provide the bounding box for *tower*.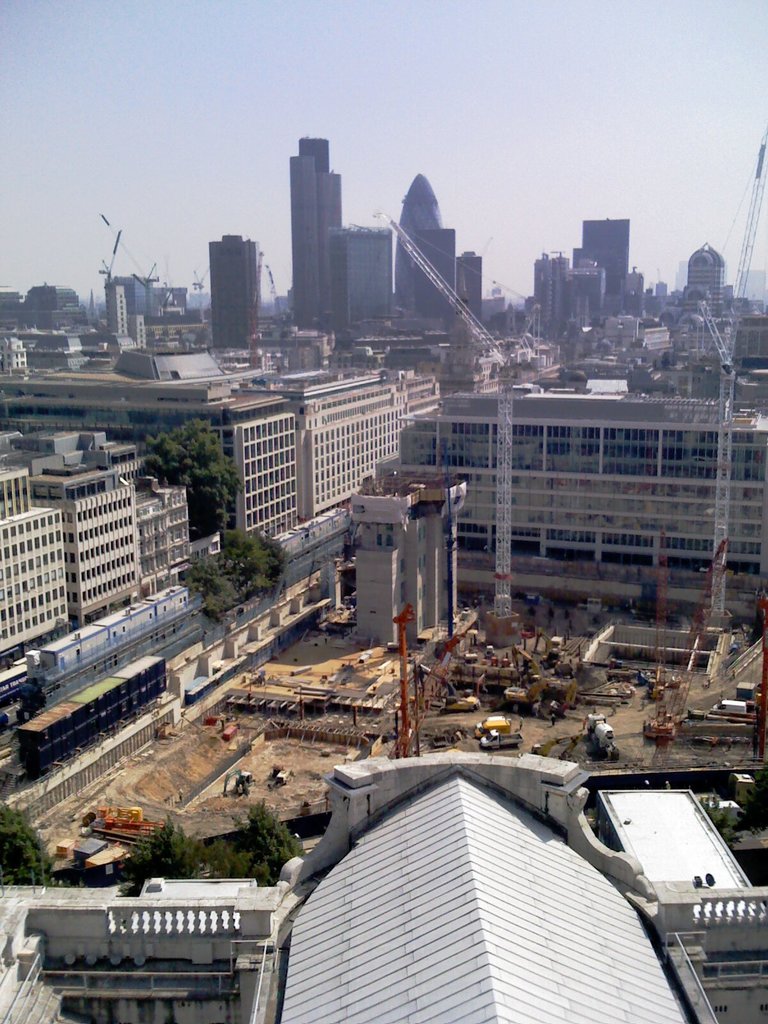
{"left": 114, "top": 281, "right": 166, "bottom": 346}.
